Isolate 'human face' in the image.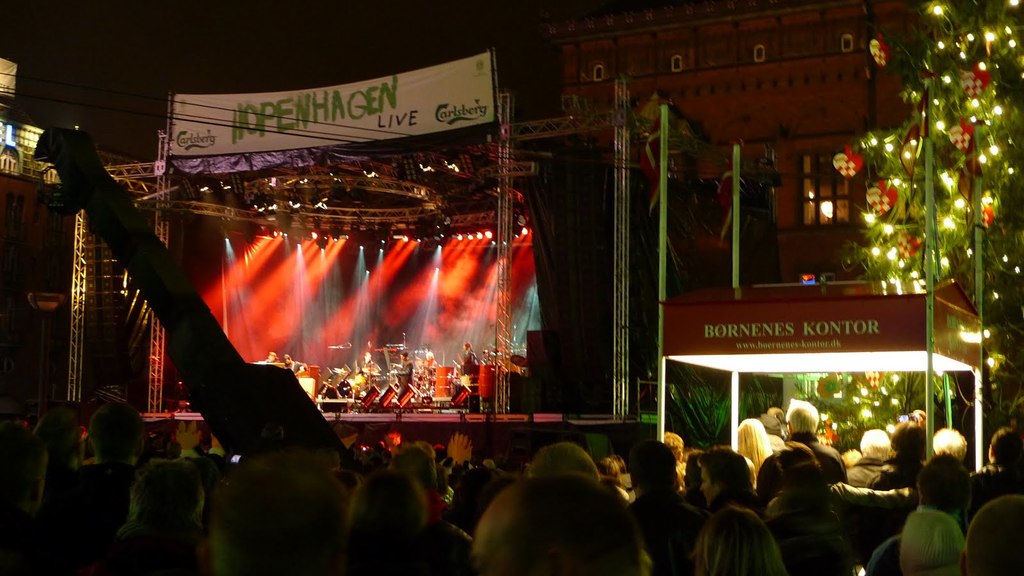
Isolated region: box=[699, 466, 720, 505].
